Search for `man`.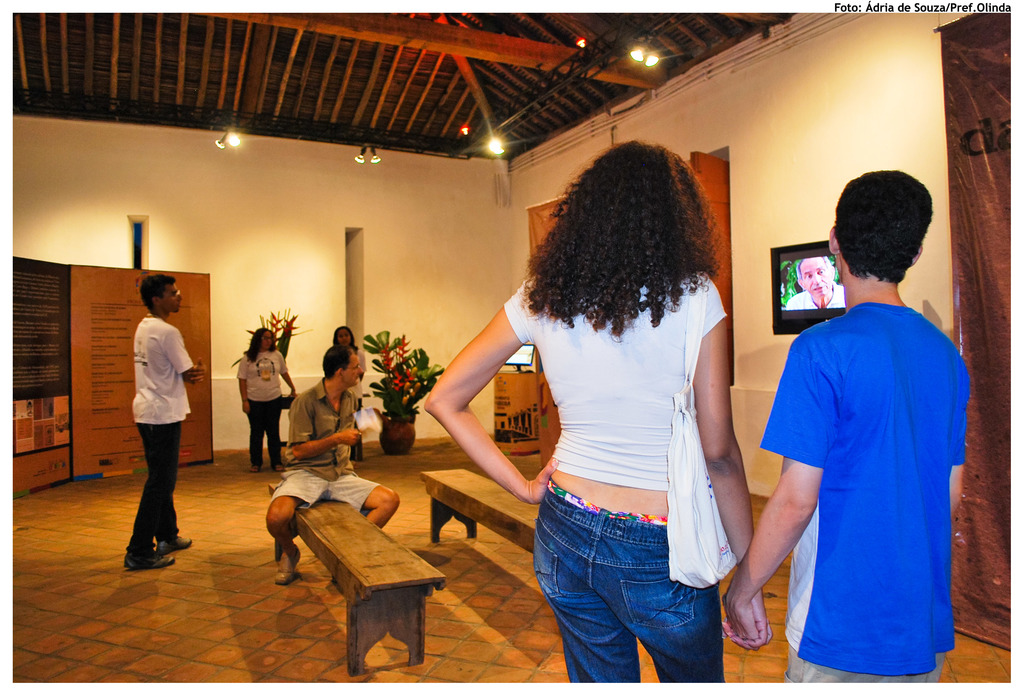
Found at box(783, 255, 846, 308).
